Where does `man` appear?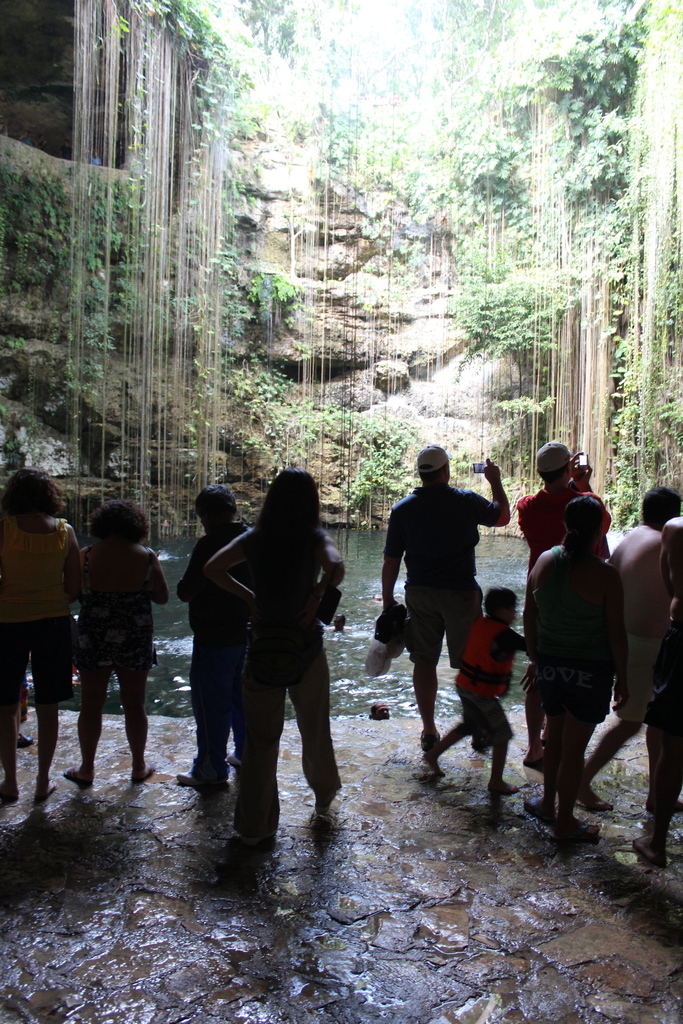
Appears at 626:520:682:867.
